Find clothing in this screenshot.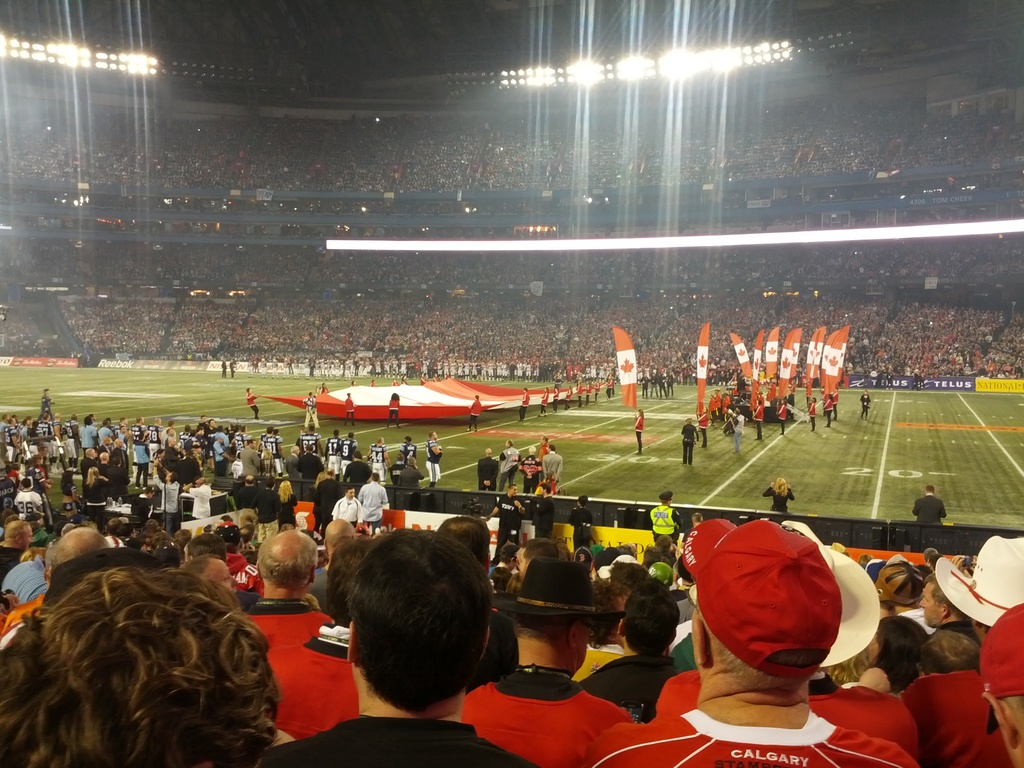
The bounding box for clothing is bbox(399, 465, 426, 487).
